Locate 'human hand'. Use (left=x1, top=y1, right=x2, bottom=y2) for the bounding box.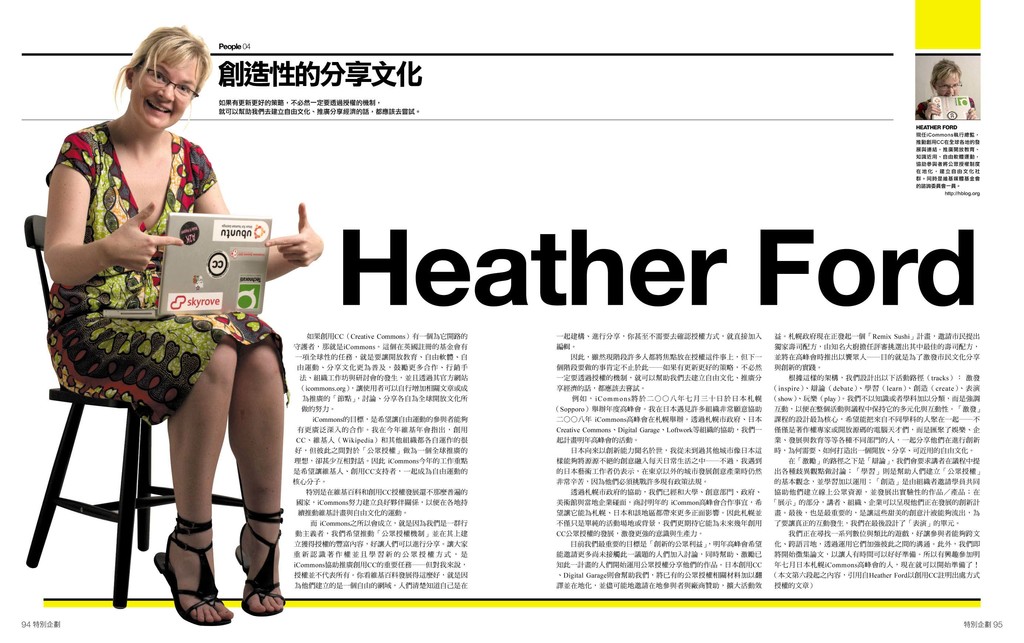
(left=925, top=101, right=942, bottom=118).
